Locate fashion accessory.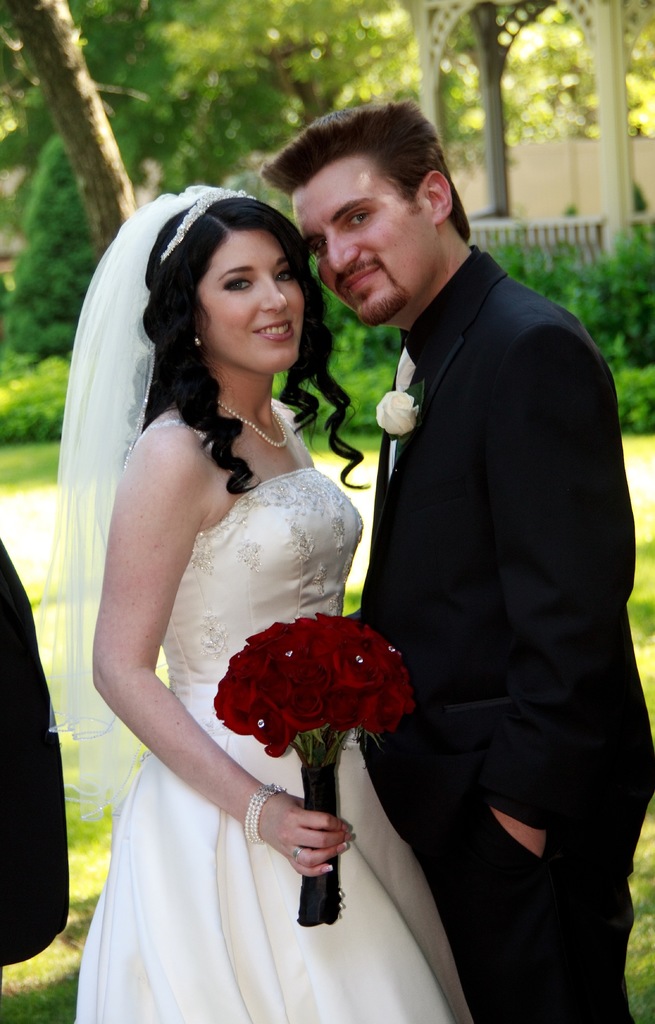
Bounding box: box=[242, 779, 289, 844].
